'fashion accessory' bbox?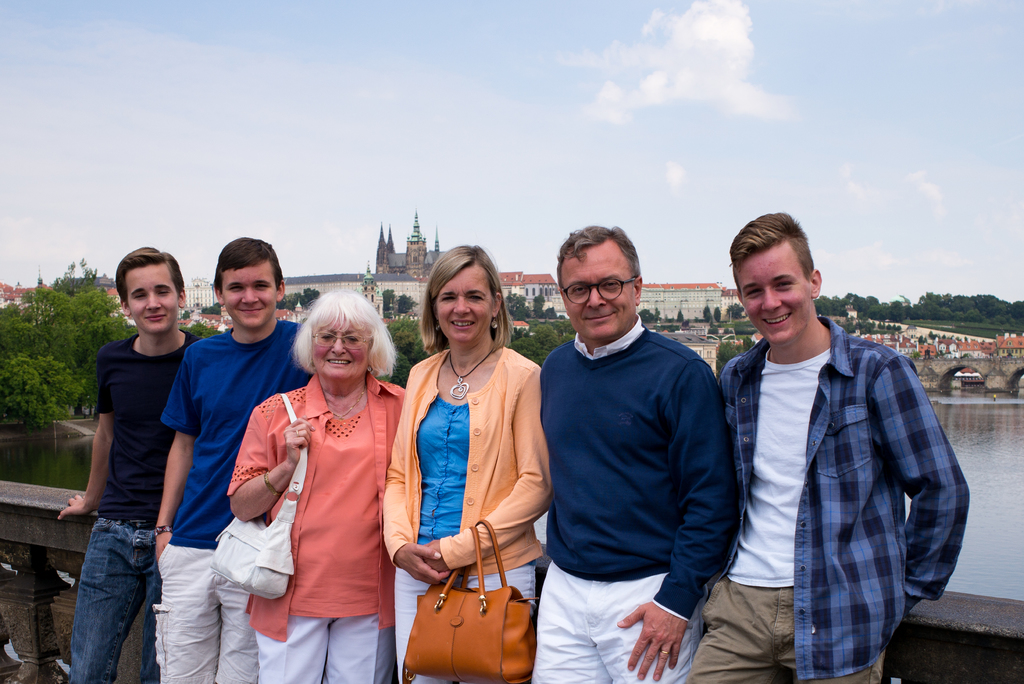
[265, 471, 281, 498]
